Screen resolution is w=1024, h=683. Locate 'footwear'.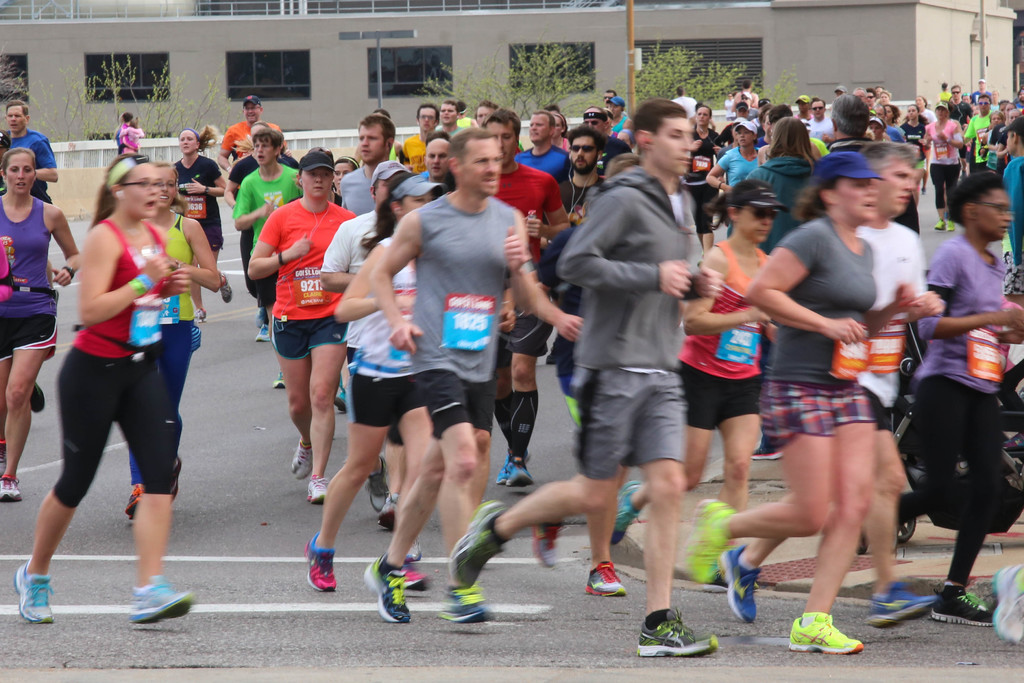
bbox=[530, 514, 568, 570].
